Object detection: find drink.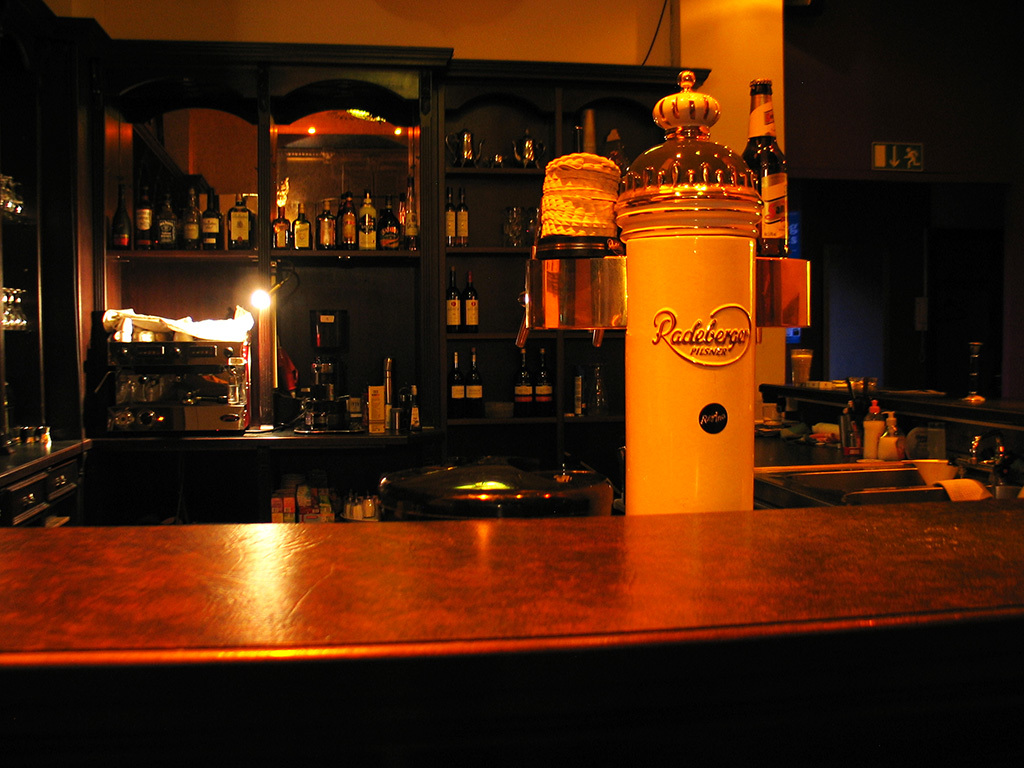
(left=184, top=194, right=202, bottom=247).
